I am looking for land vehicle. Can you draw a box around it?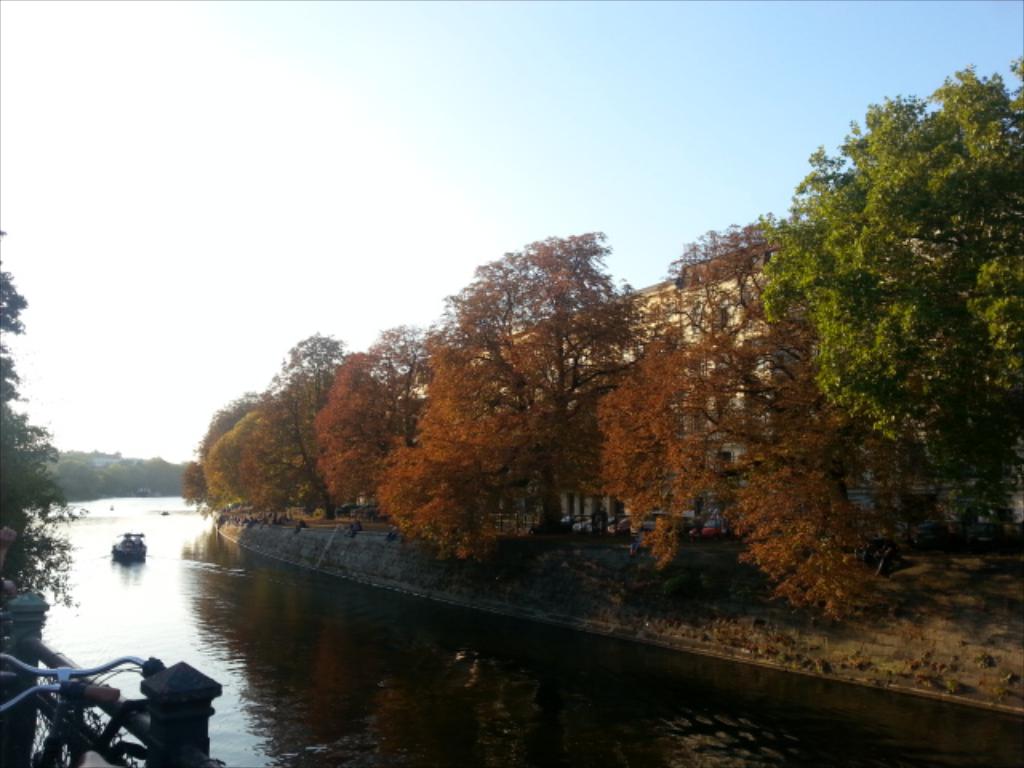
Sure, the bounding box is Rect(2, 658, 230, 766).
